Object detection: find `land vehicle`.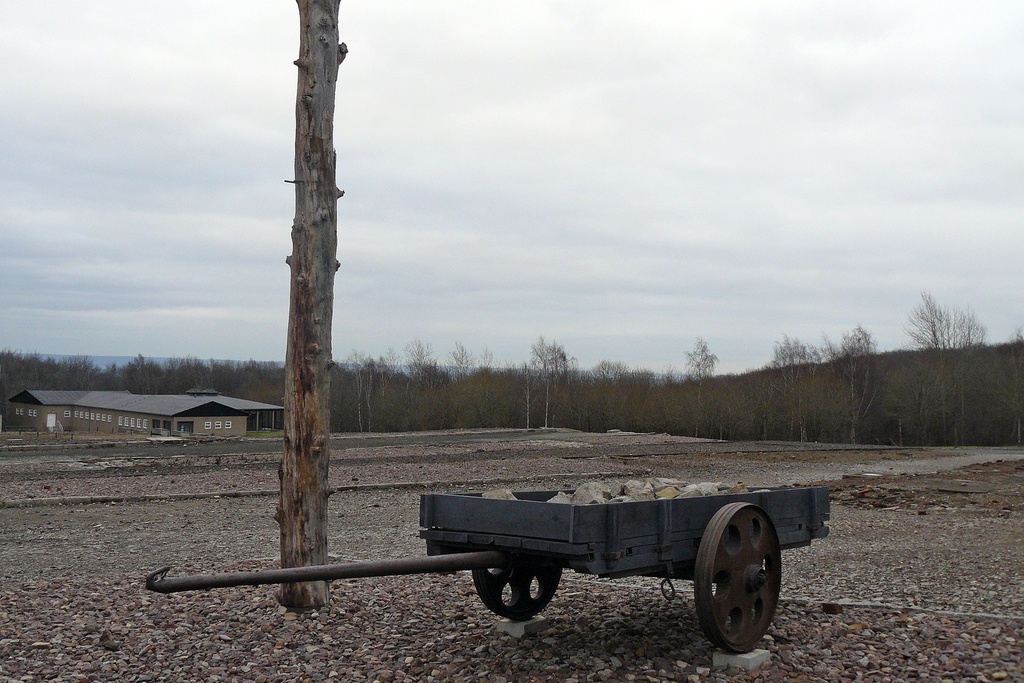
x1=145, y1=490, x2=831, y2=651.
